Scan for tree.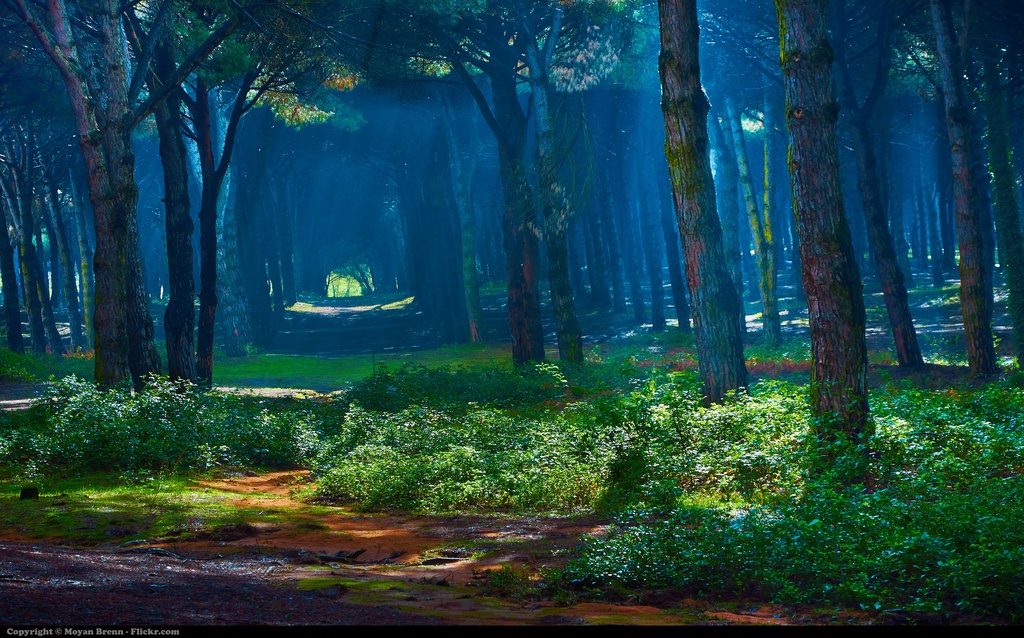
Scan result: bbox=(112, 11, 360, 377).
